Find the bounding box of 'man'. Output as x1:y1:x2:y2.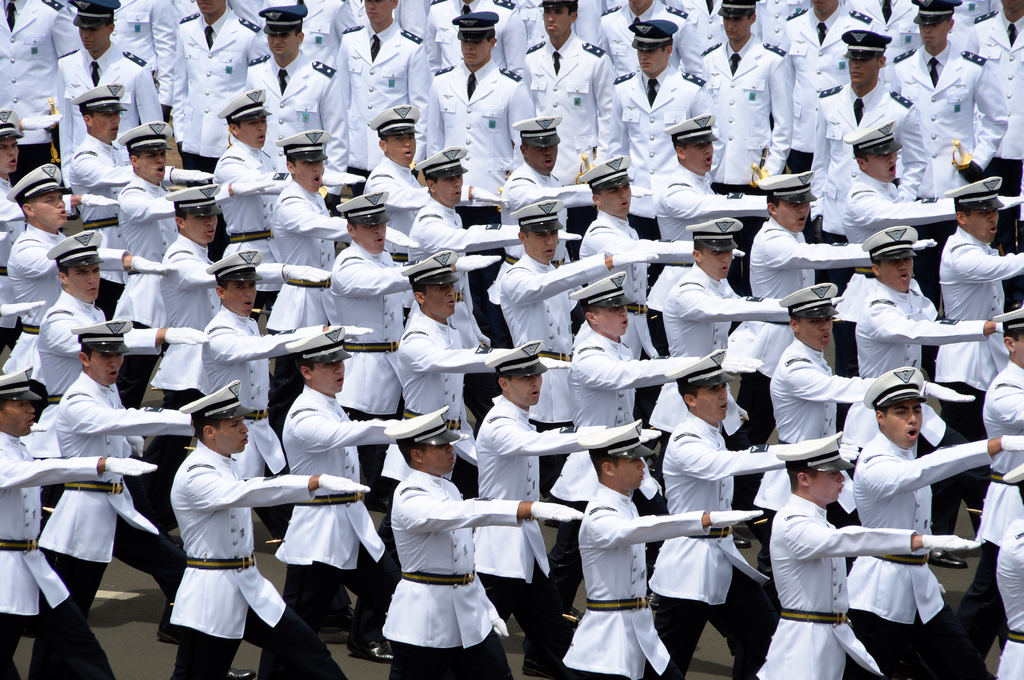
35:326:261:679.
